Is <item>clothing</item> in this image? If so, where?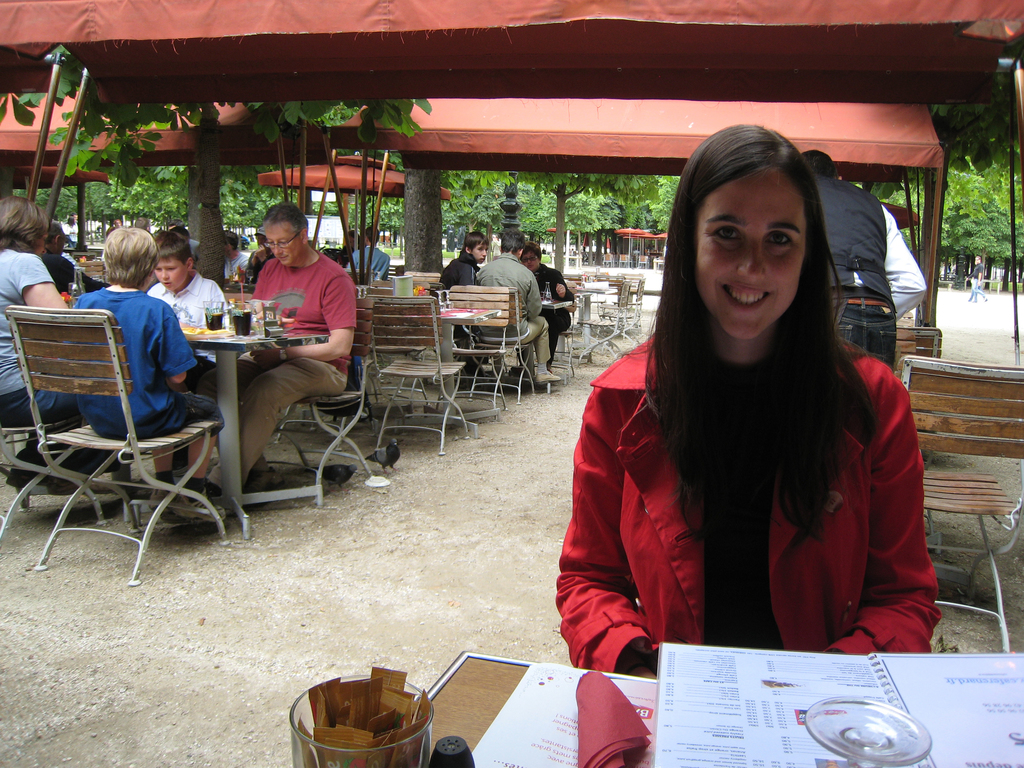
Yes, at <region>214, 249, 349, 487</region>.
